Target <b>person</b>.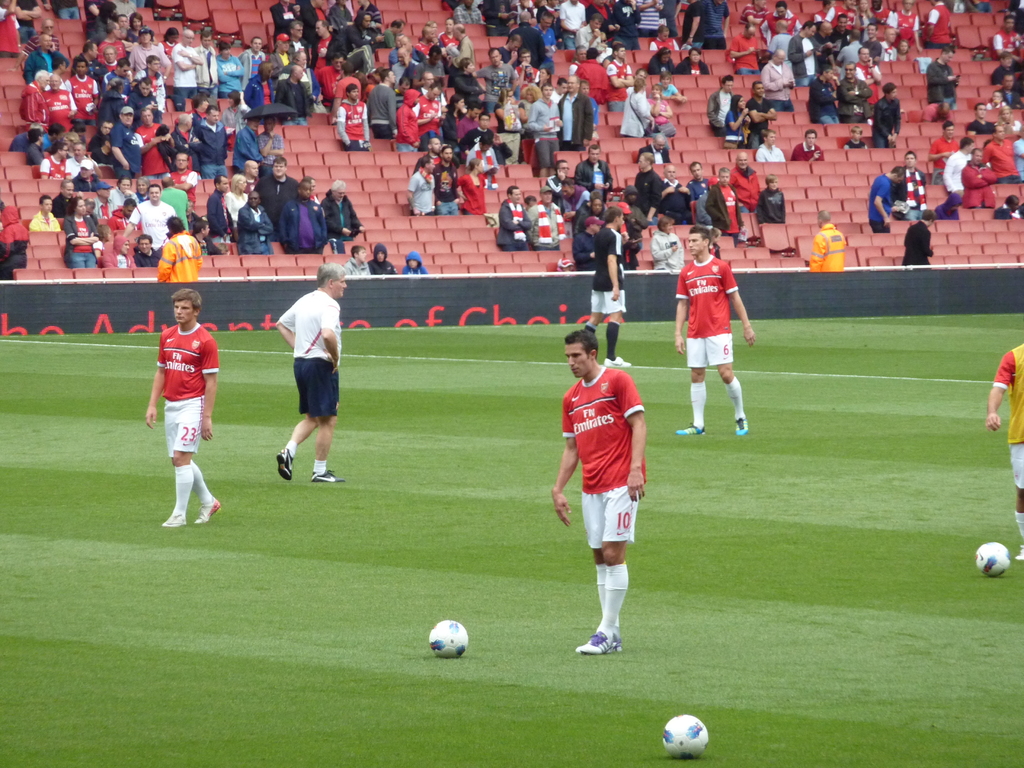
Target region: bbox(166, 153, 198, 212).
